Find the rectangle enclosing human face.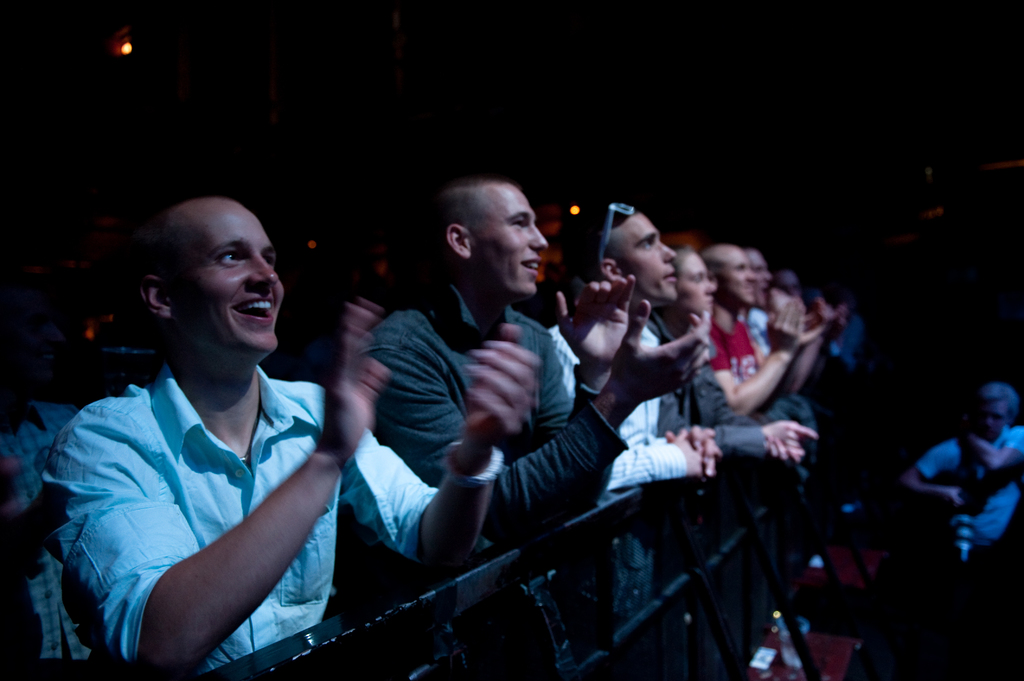
box(466, 182, 548, 296).
